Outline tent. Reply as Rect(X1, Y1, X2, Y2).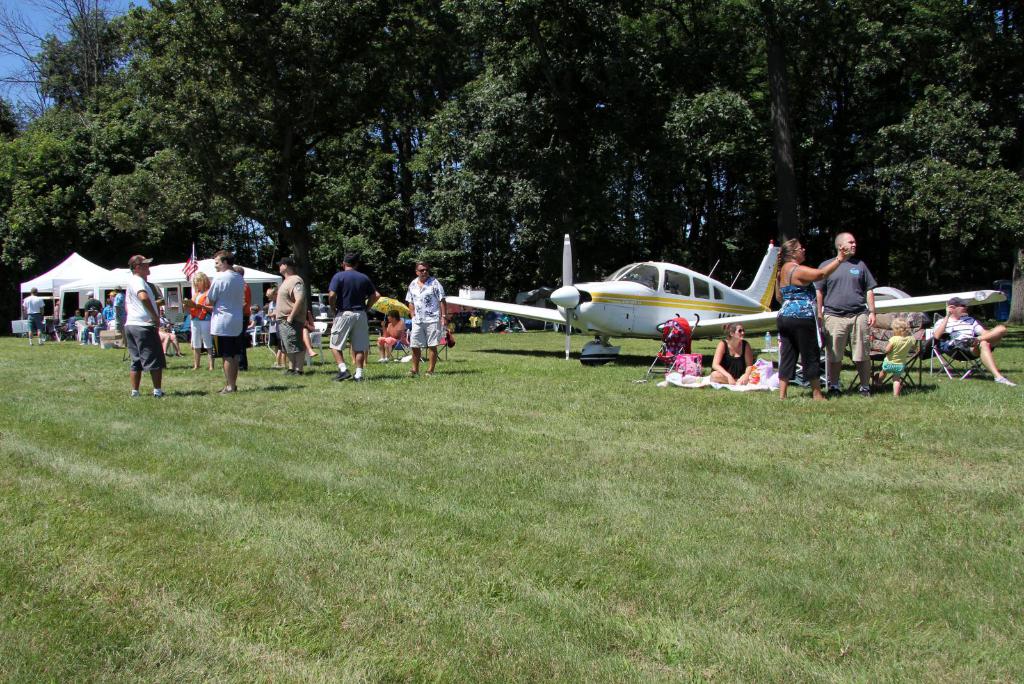
Rect(16, 249, 114, 328).
